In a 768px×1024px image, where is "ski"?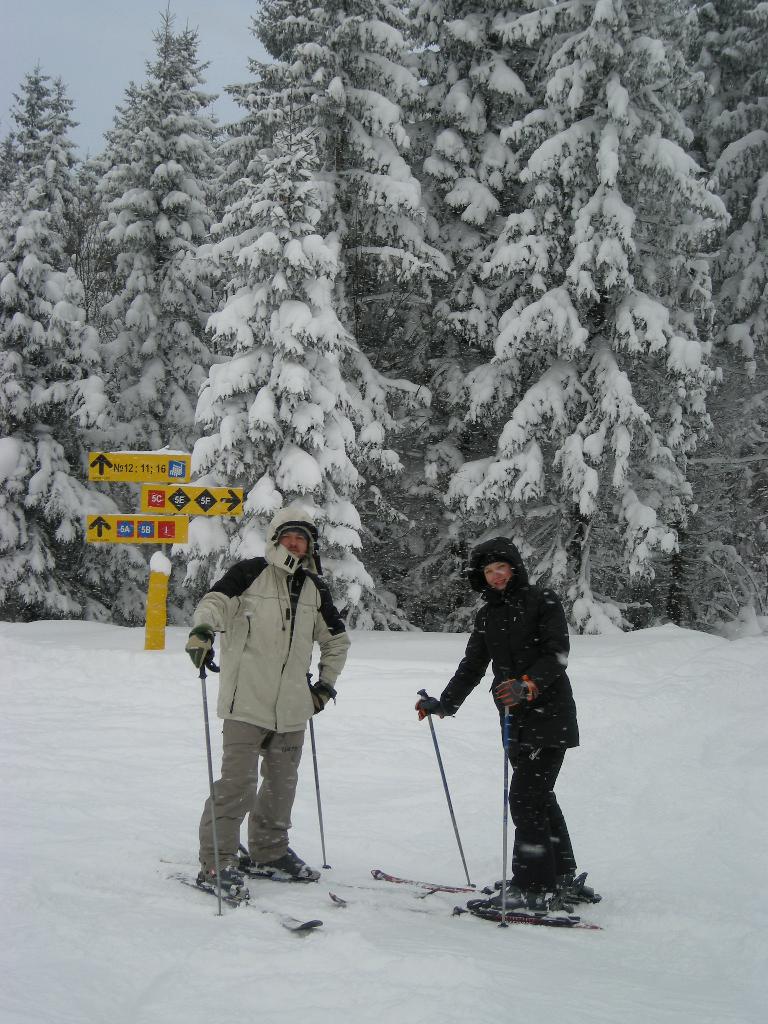
417 828 624 931.
